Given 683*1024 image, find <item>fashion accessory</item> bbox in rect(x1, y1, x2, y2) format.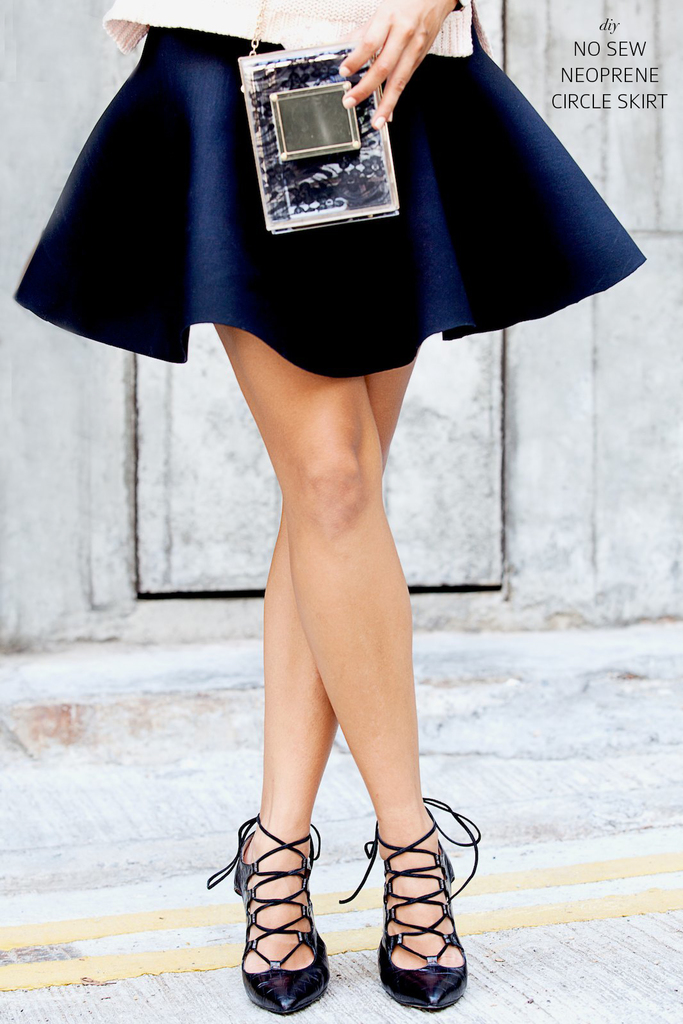
rect(347, 778, 489, 1018).
